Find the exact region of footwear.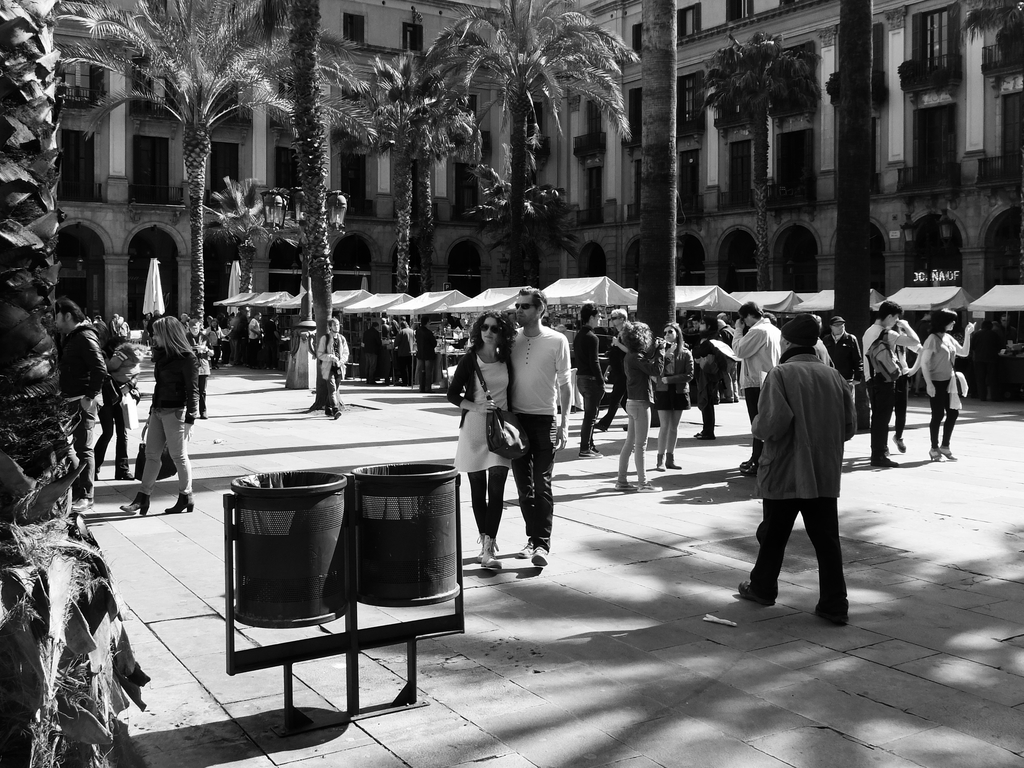
Exact region: [left=118, top=492, right=148, bottom=514].
